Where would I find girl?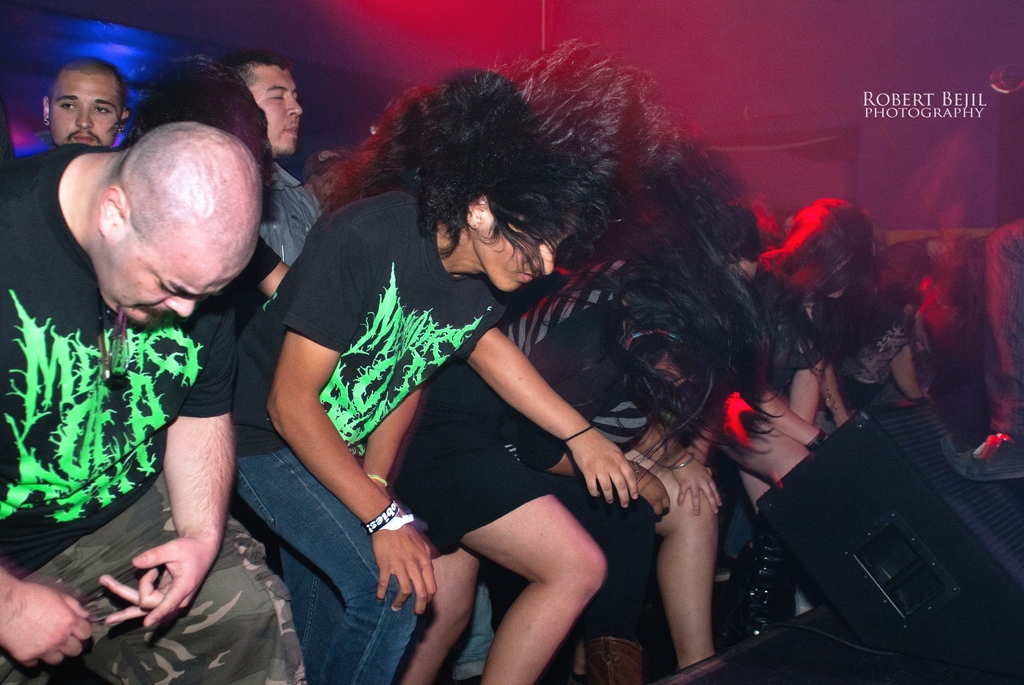
At [715, 171, 882, 465].
